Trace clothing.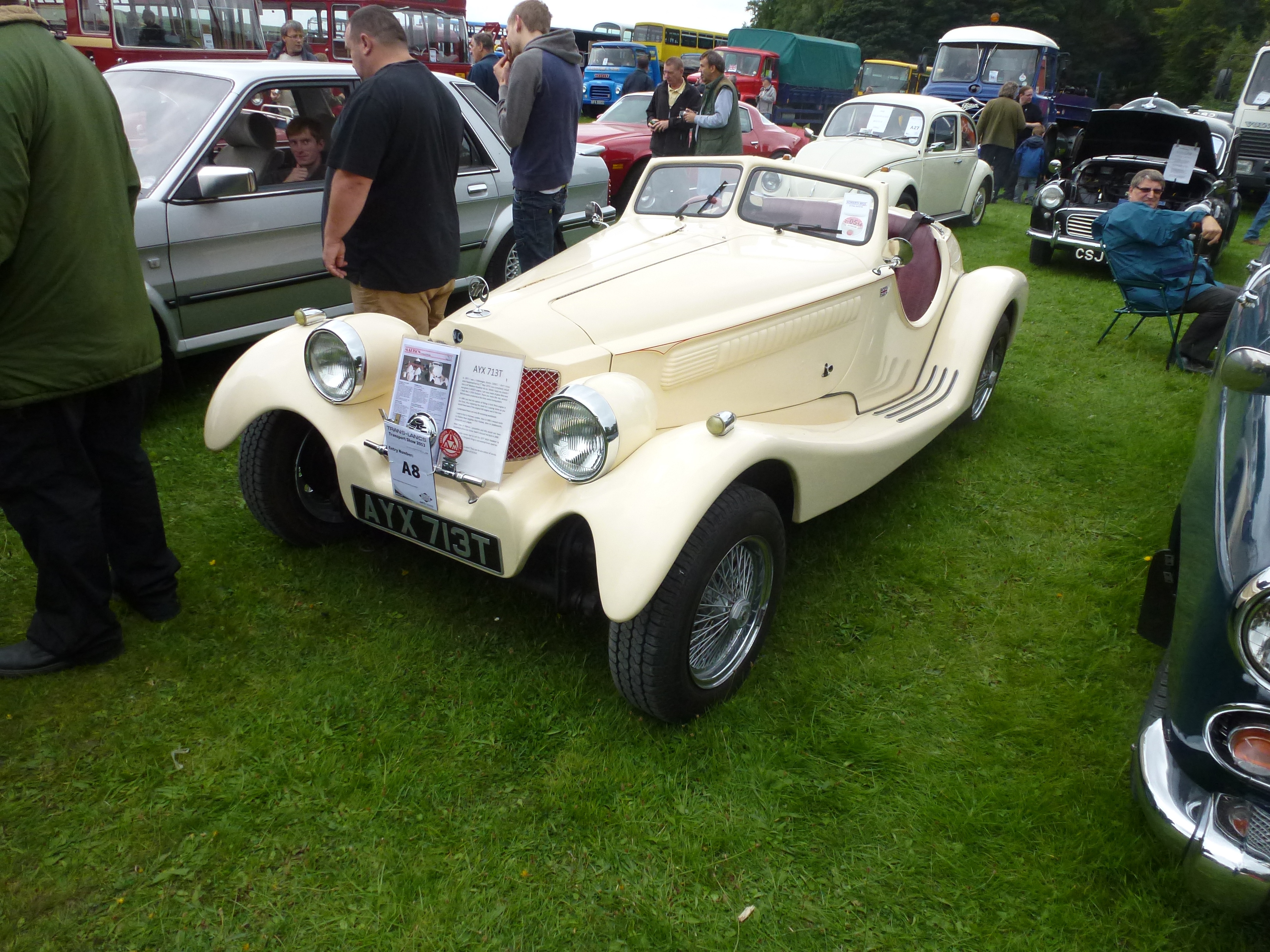
Traced to select_region(88, 13, 146, 86).
